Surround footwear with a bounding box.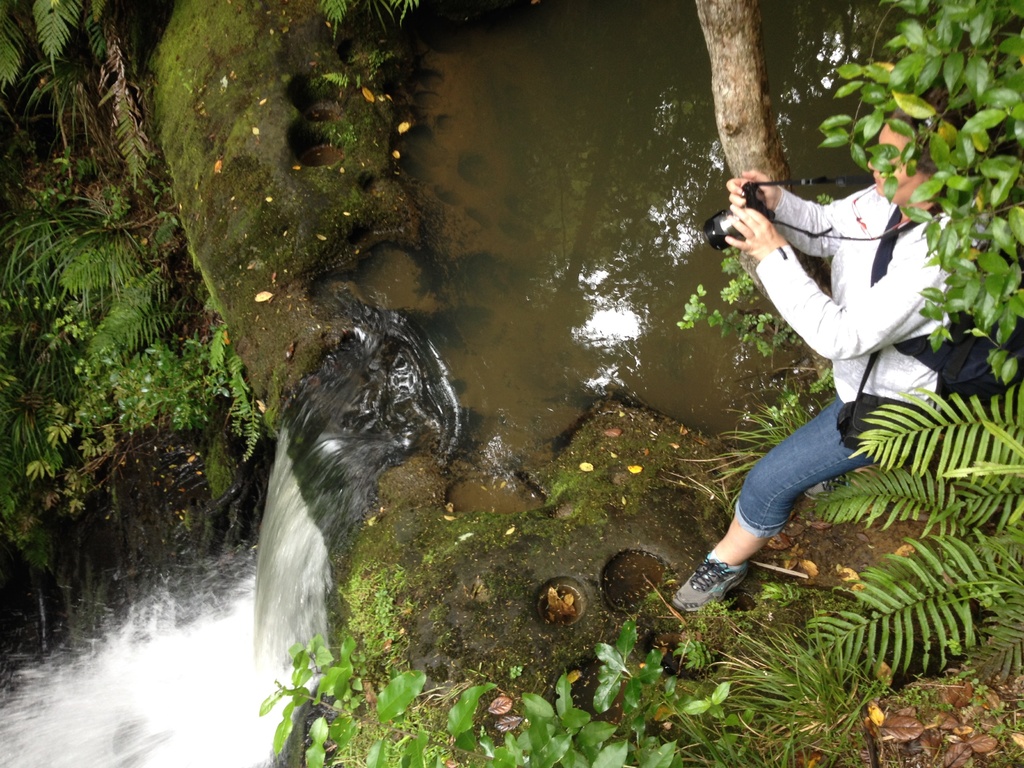
670 554 751 609.
